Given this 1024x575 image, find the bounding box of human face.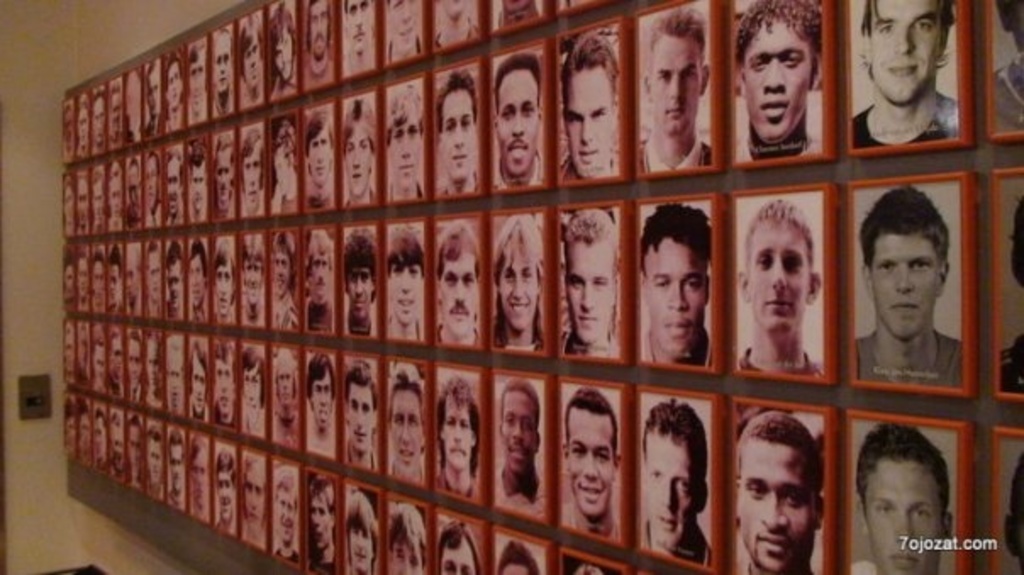
(left=348, top=0, right=366, bottom=34).
